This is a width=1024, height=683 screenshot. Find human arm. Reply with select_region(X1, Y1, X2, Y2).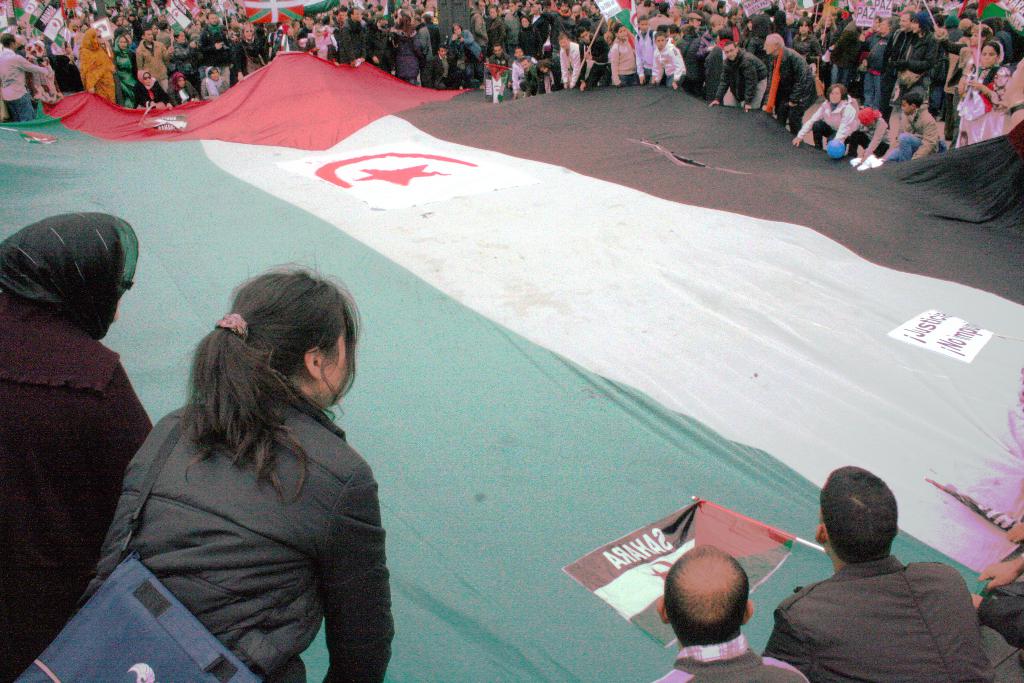
select_region(979, 549, 1023, 594).
